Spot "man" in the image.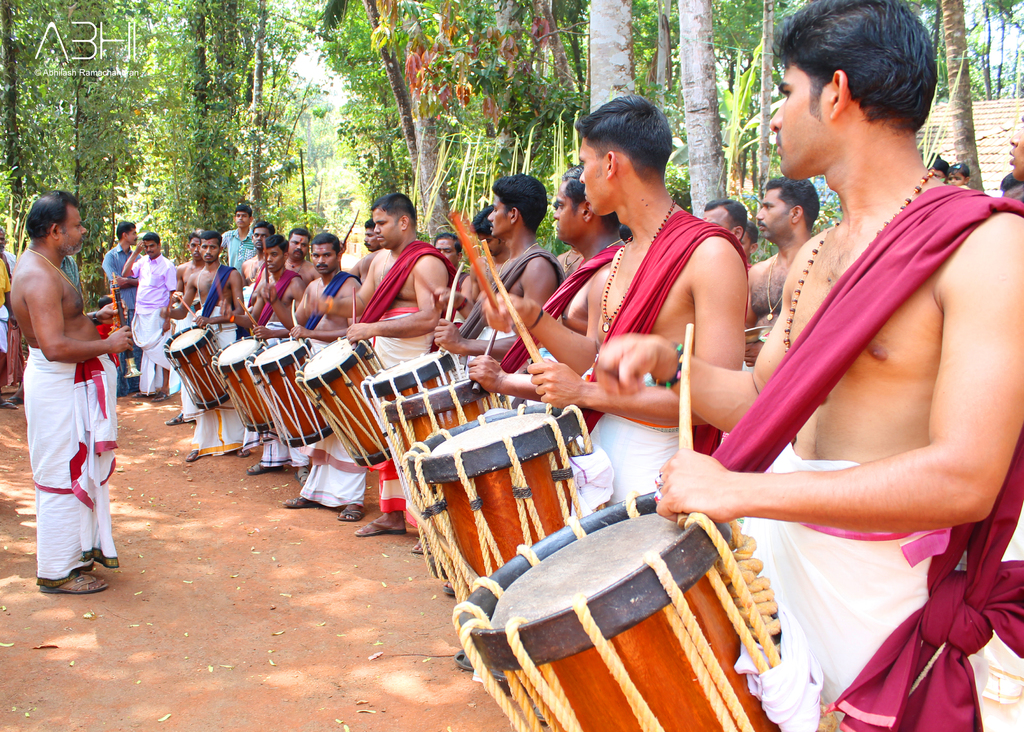
"man" found at (left=124, top=228, right=182, bottom=409).
